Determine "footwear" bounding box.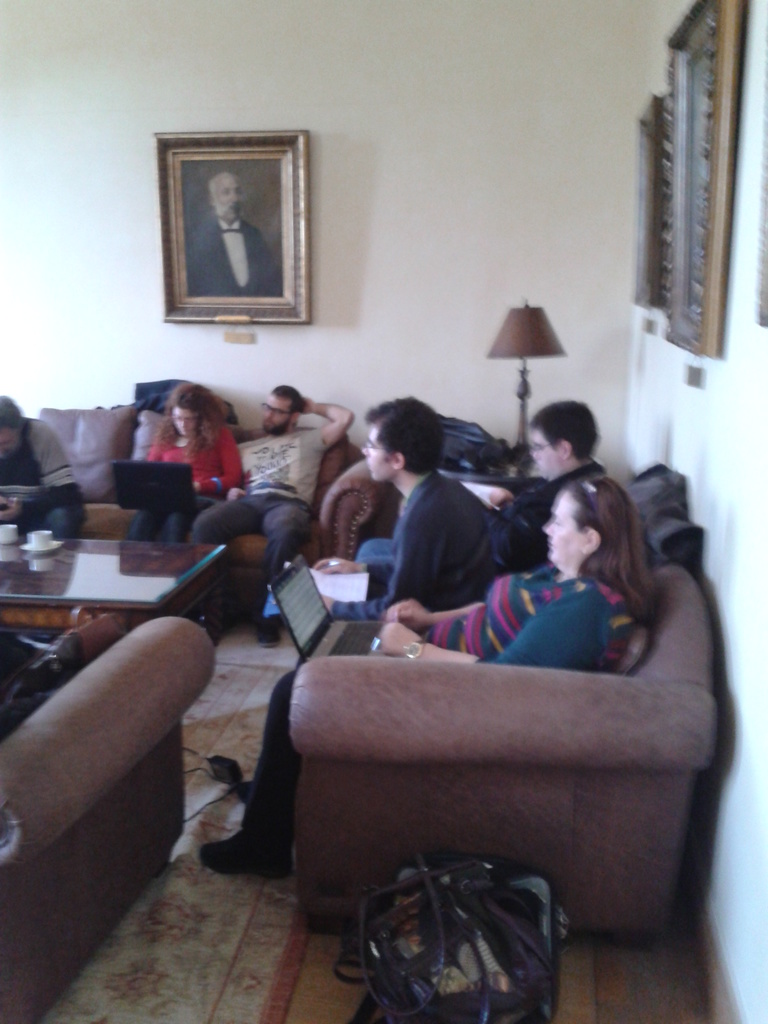
Determined: [255,614,282,645].
